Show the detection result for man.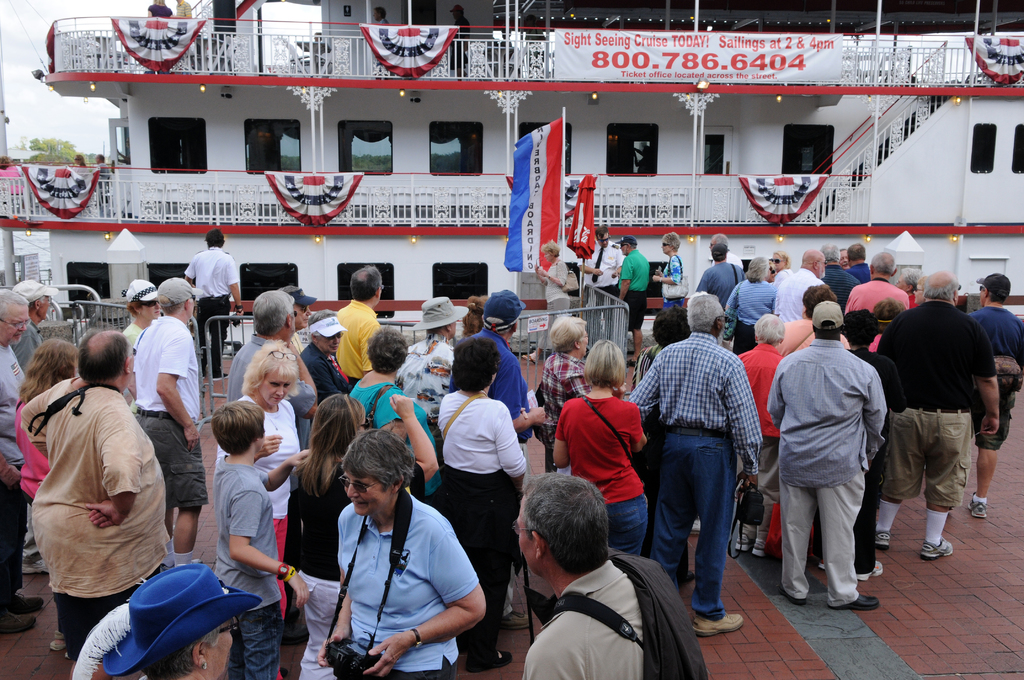
696,234,746,313.
